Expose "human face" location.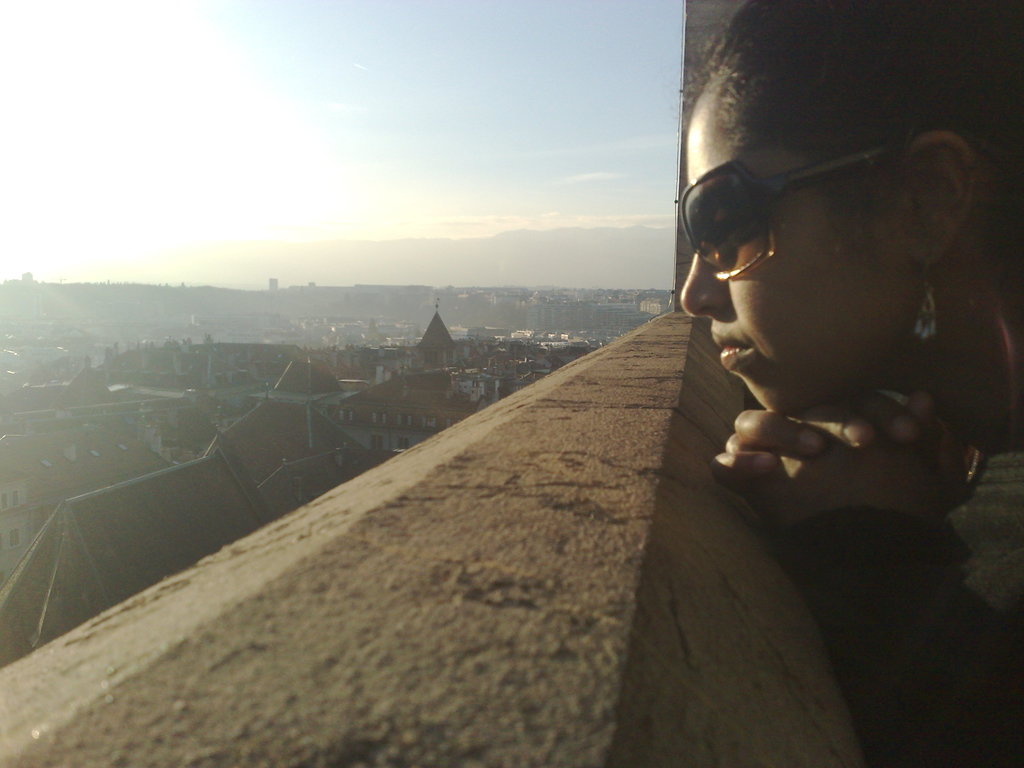
Exposed at [left=680, top=83, right=928, bottom=415].
